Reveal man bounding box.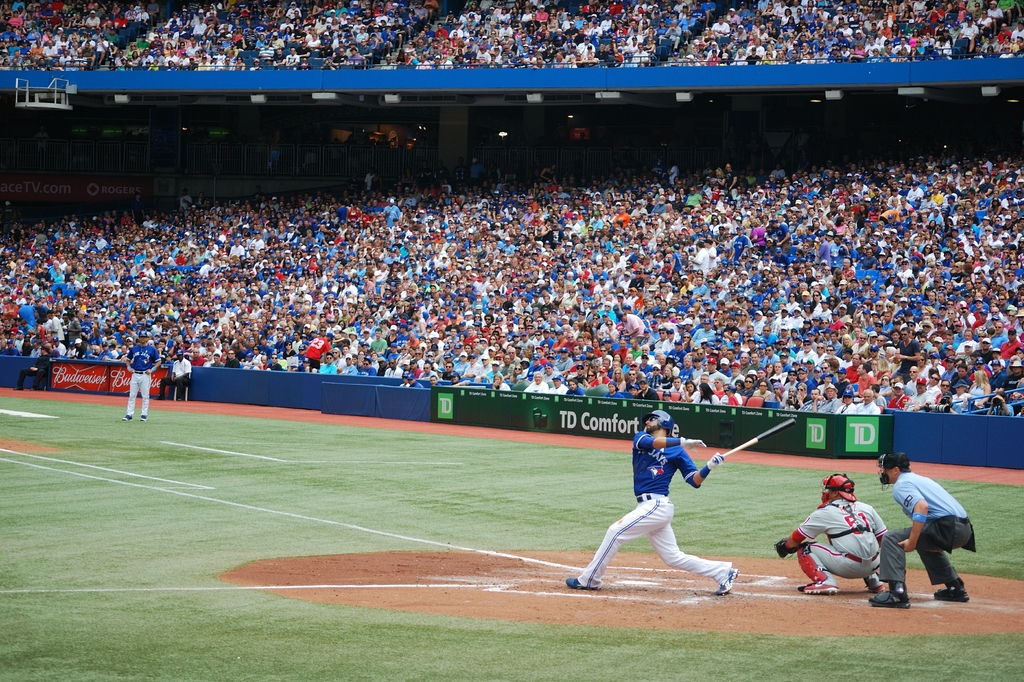
Revealed: detection(668, 207, 685, 229).
